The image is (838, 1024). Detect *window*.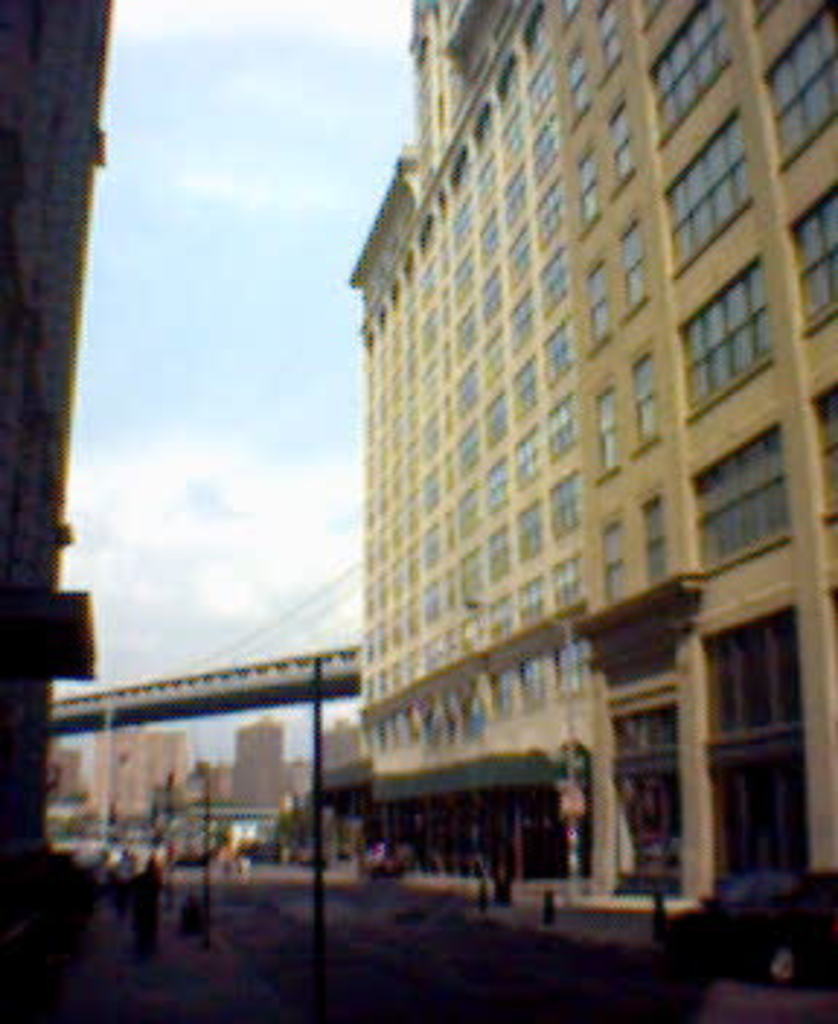
Detection: bbox=[355, 0, 835, 756].
